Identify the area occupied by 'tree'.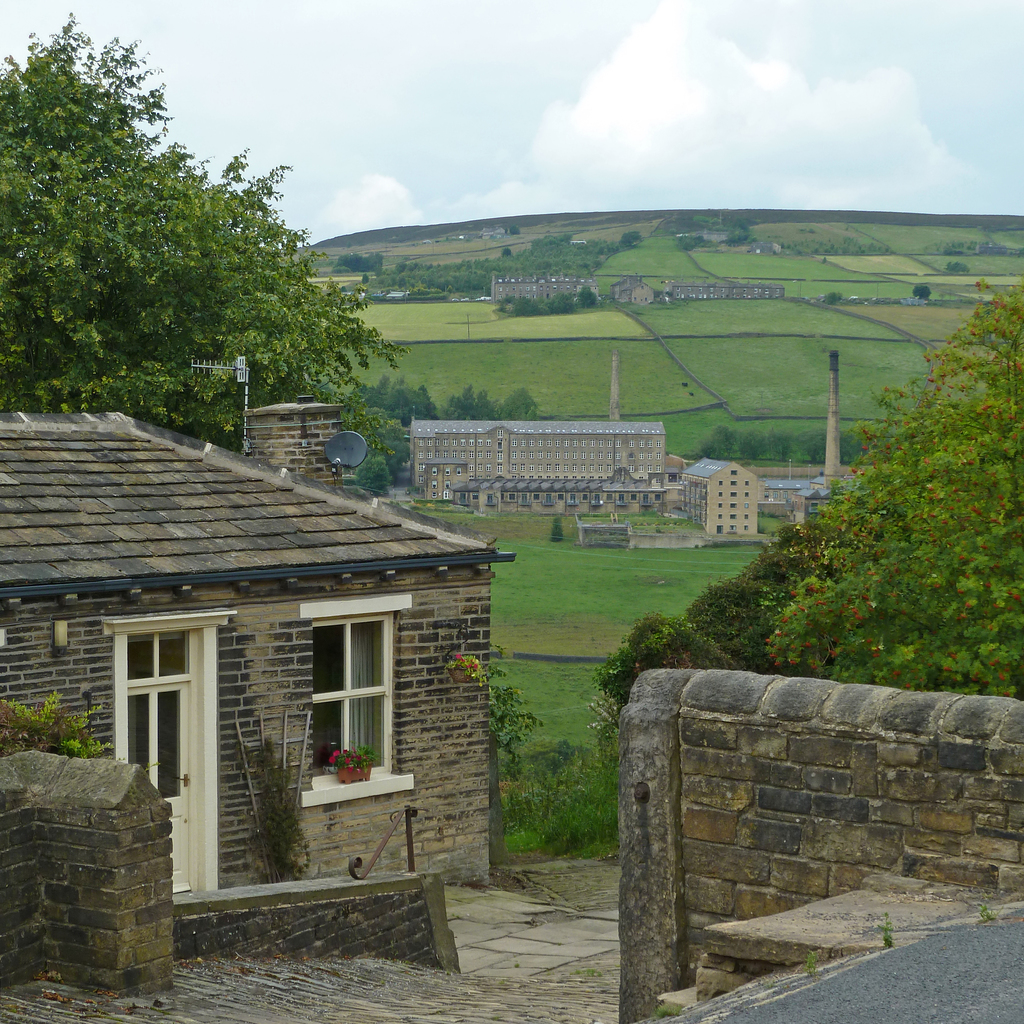
Area: left=0, top=686, right=121, bottom=772.
